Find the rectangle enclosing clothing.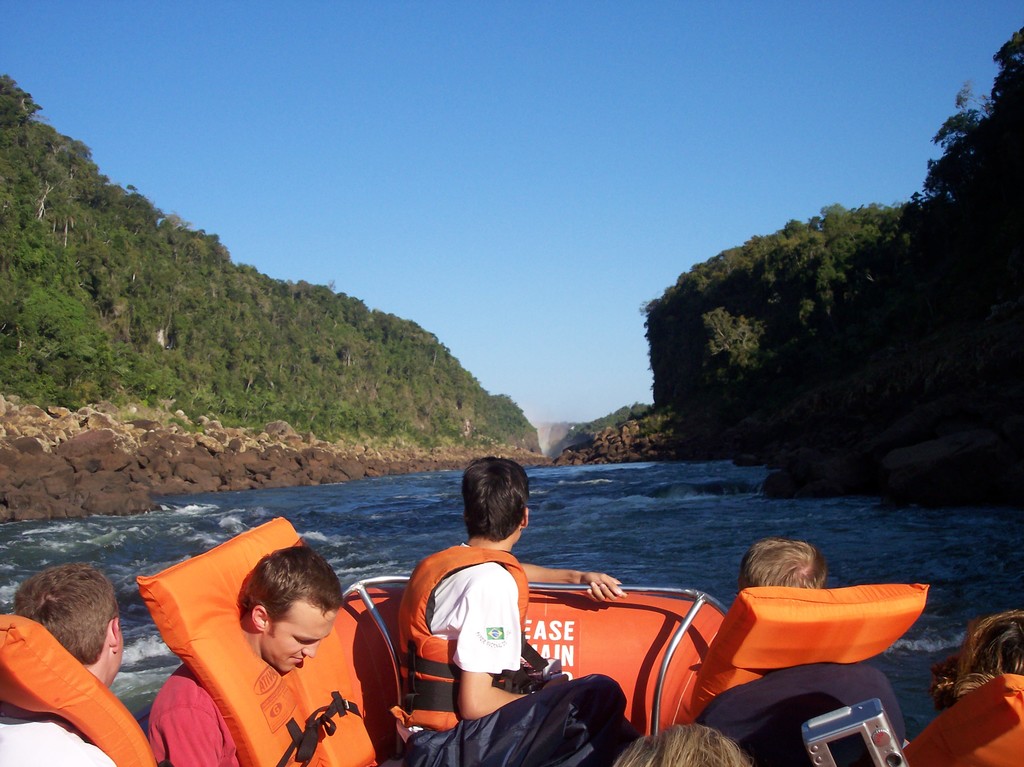
rect(147, 666, 240, 766).
